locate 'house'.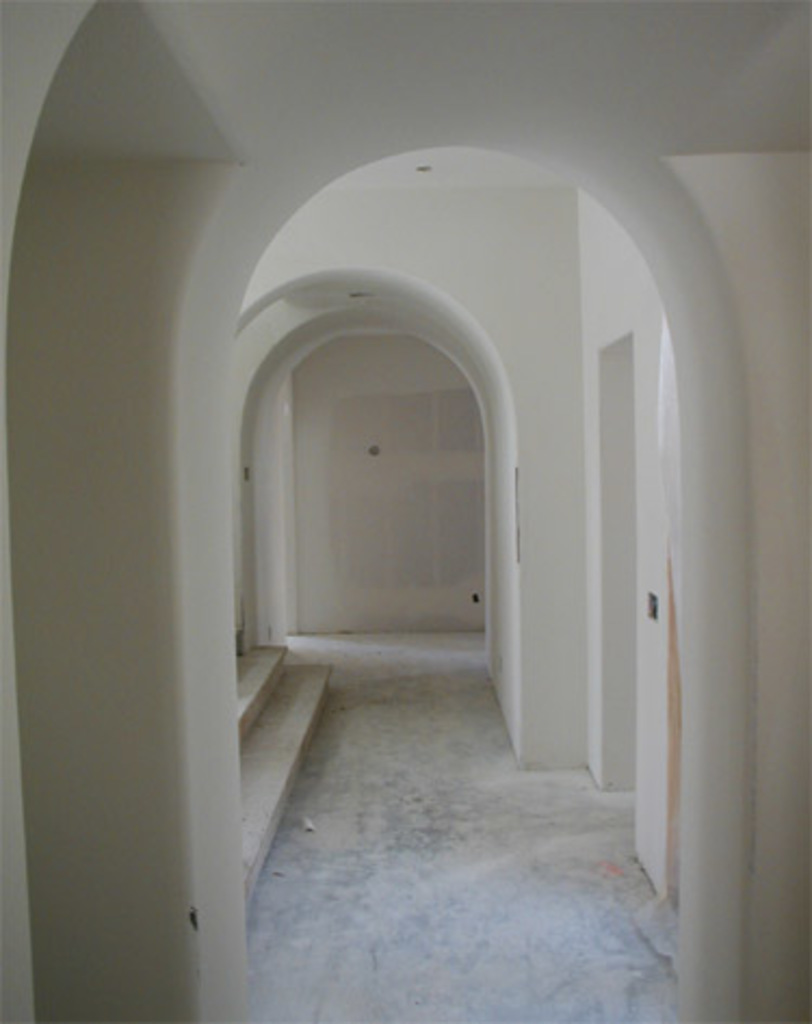
Bounding box: Rect(4, 2, 810, 1013).
